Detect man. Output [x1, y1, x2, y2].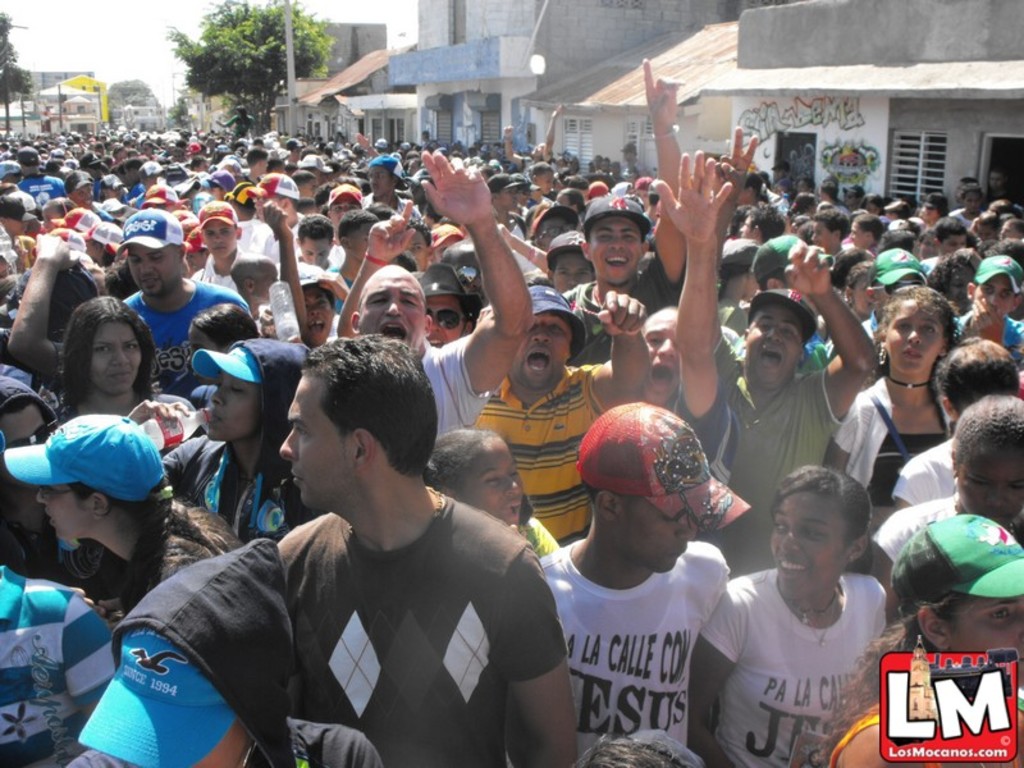
[713, 236, 879, 581].
